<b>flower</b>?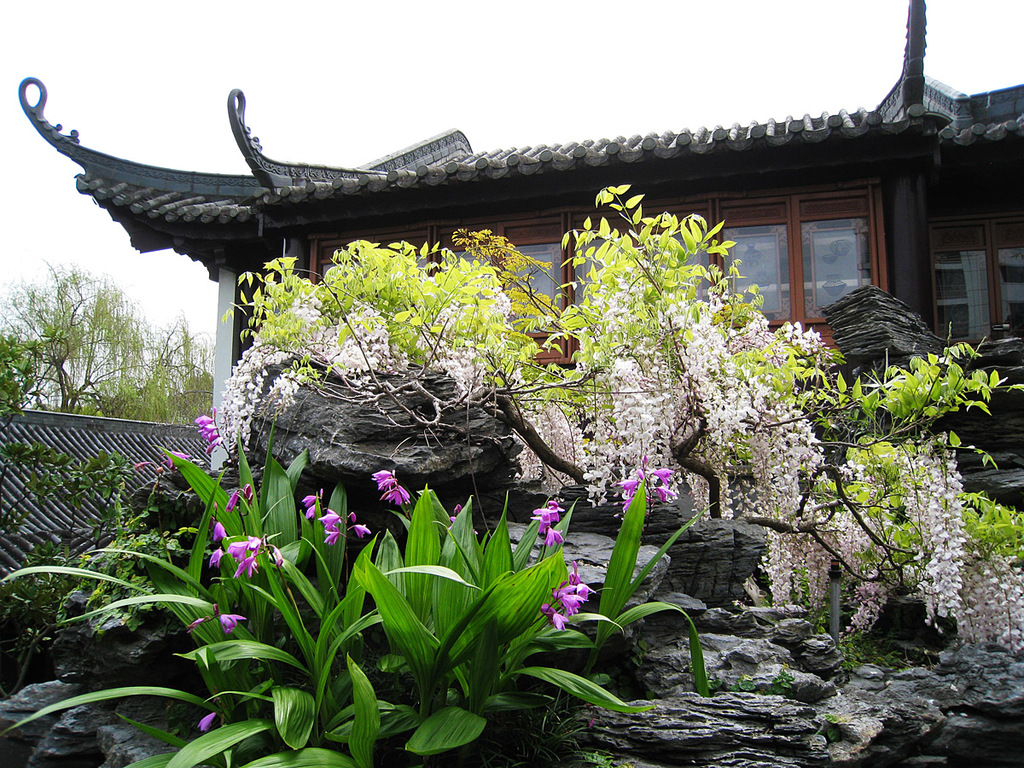
191 413 212 427
